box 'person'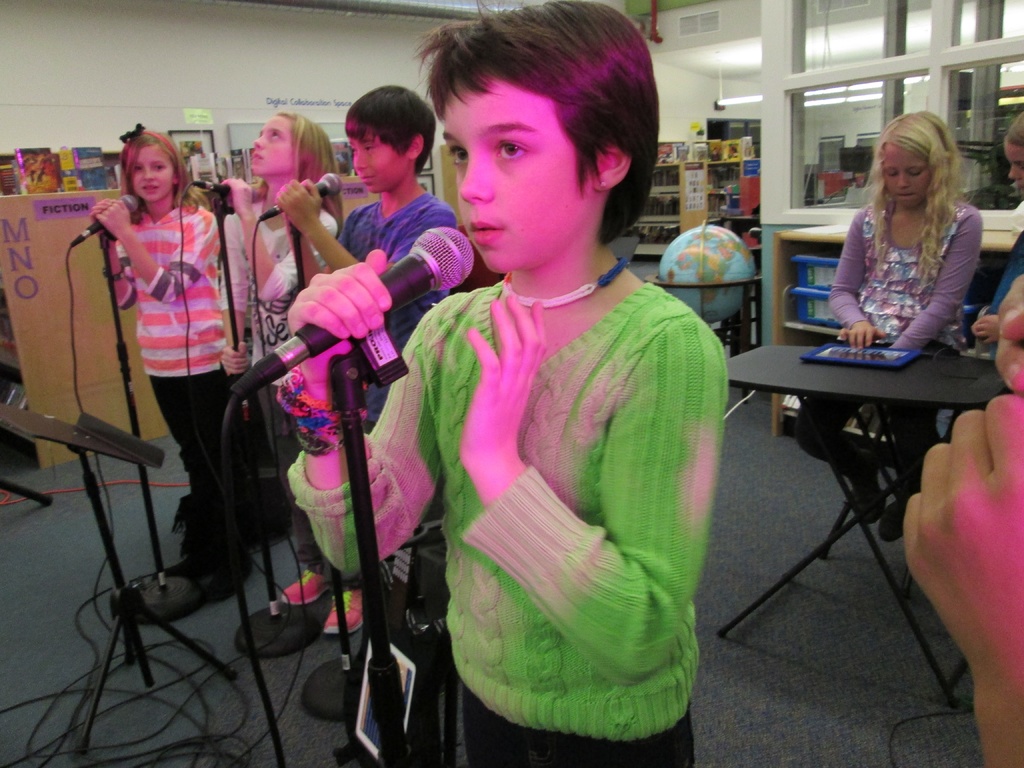
x1=82, y1=109, x2=255, y2=611
